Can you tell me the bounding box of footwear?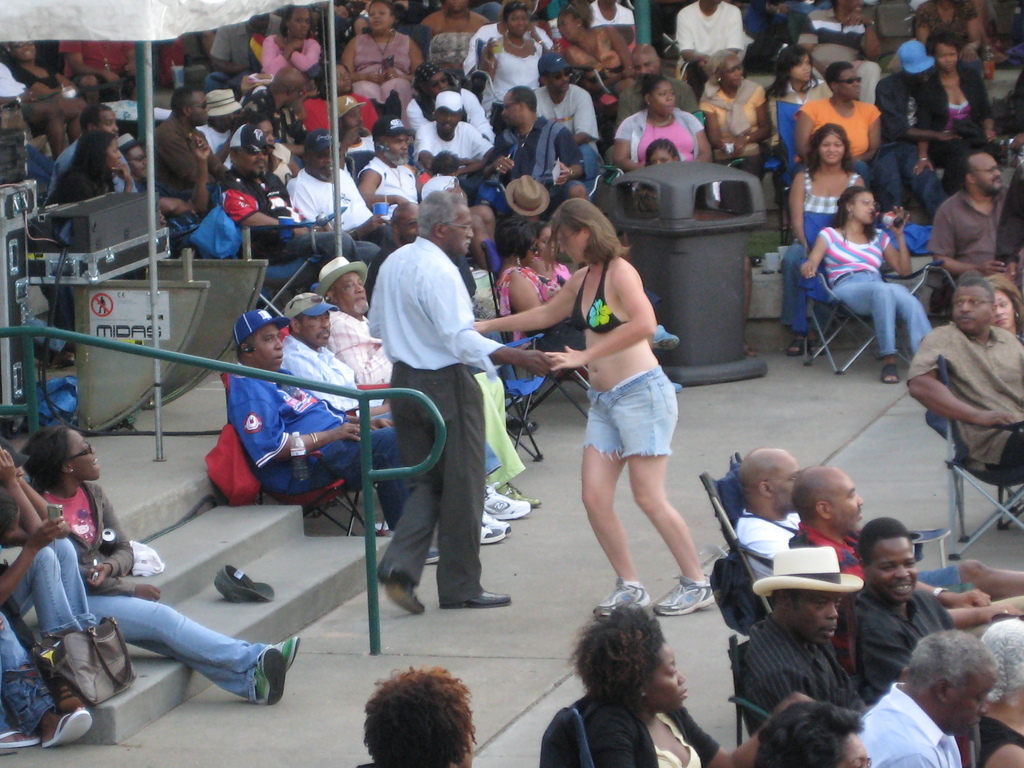
Rect(652, 323, 678, 352).
